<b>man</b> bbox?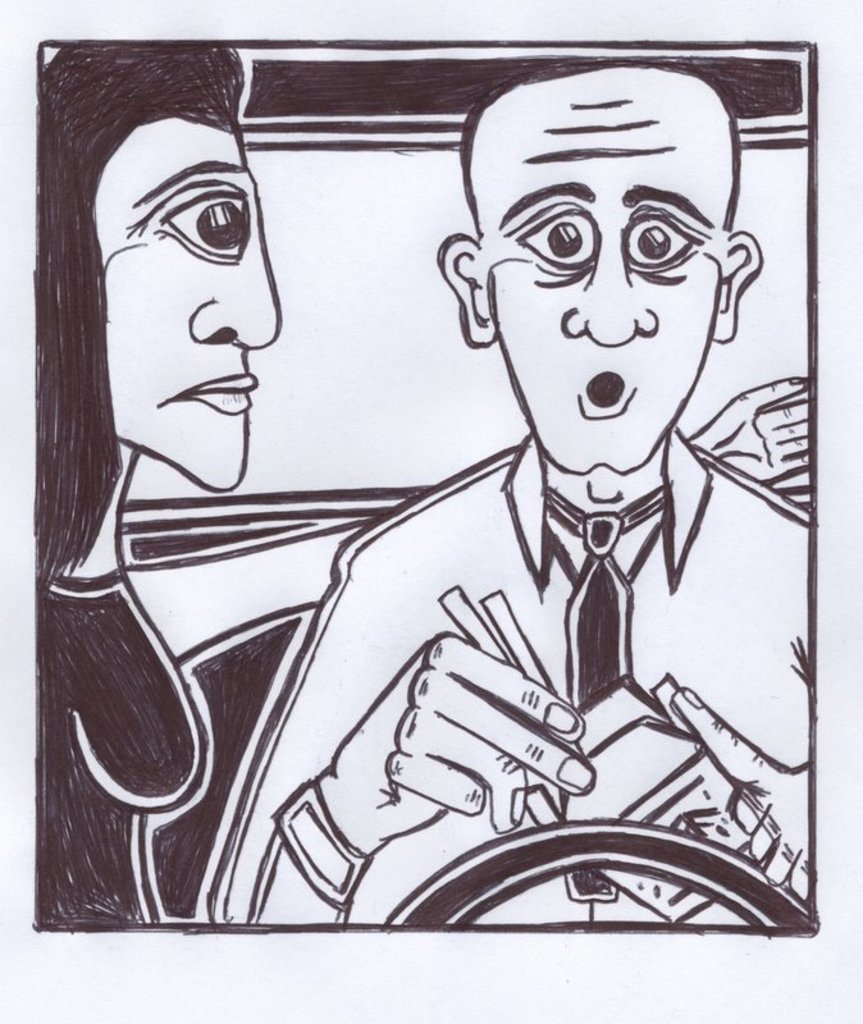
<region>196, 58, 822, 936</region>
